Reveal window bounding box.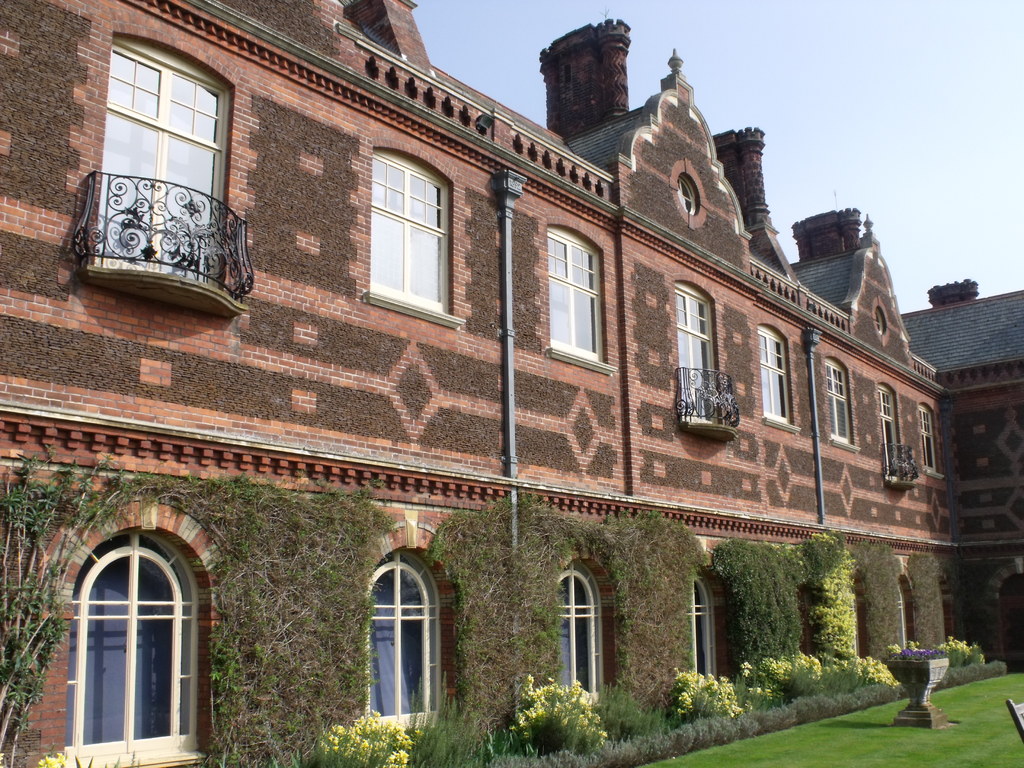
Revealed: Rect(863, 295, 897, 351).
